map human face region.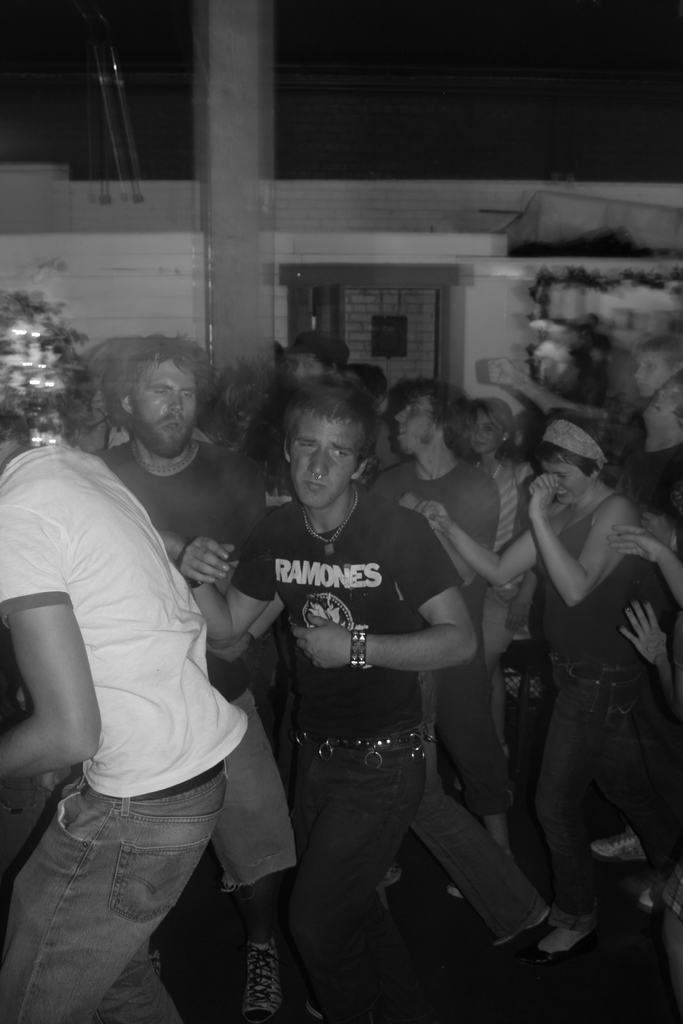
Mapped to detection(291, 417, 359, 515).
